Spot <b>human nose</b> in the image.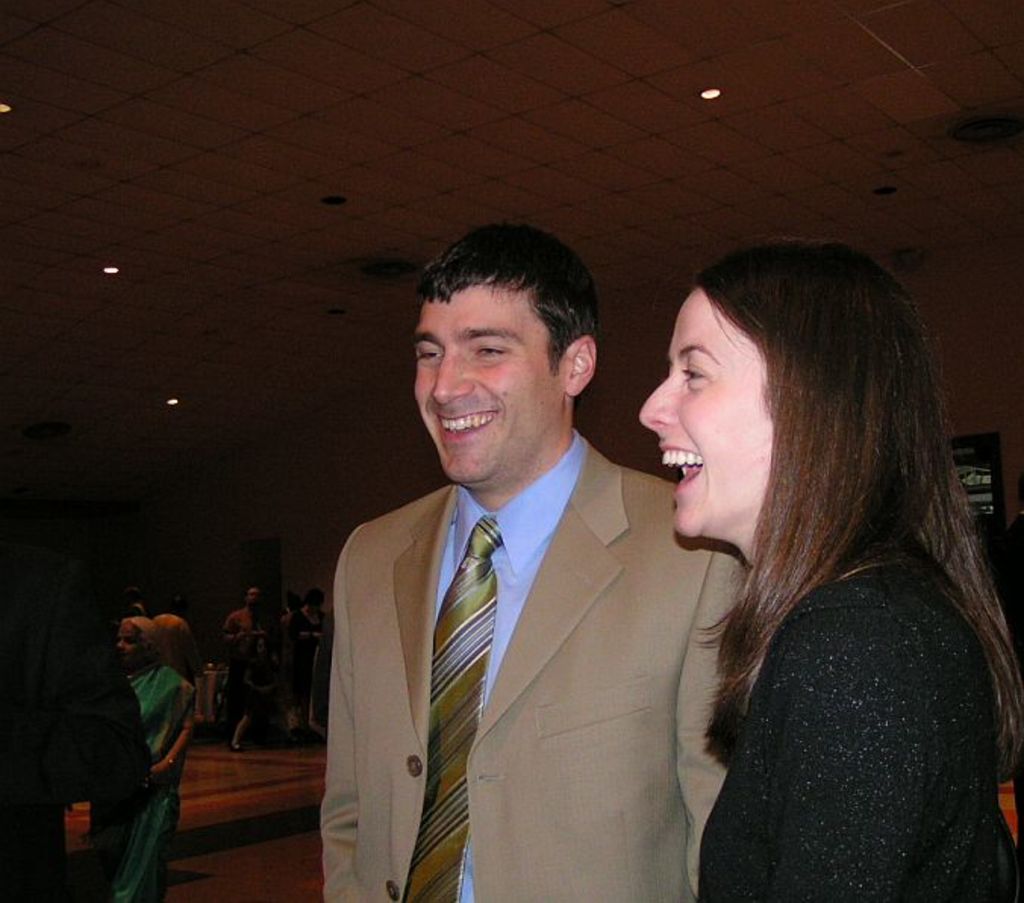
<b>human nose</b> found at [left=117, top=638, right=124, bottom=648].
